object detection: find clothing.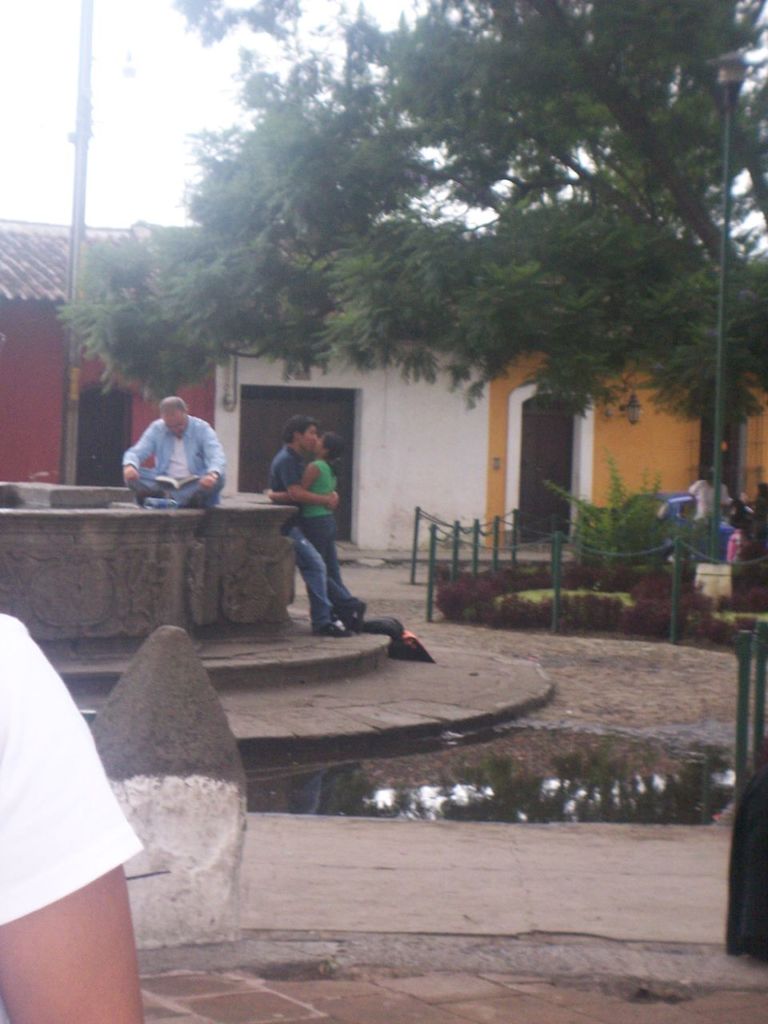
0:612:141:929.
